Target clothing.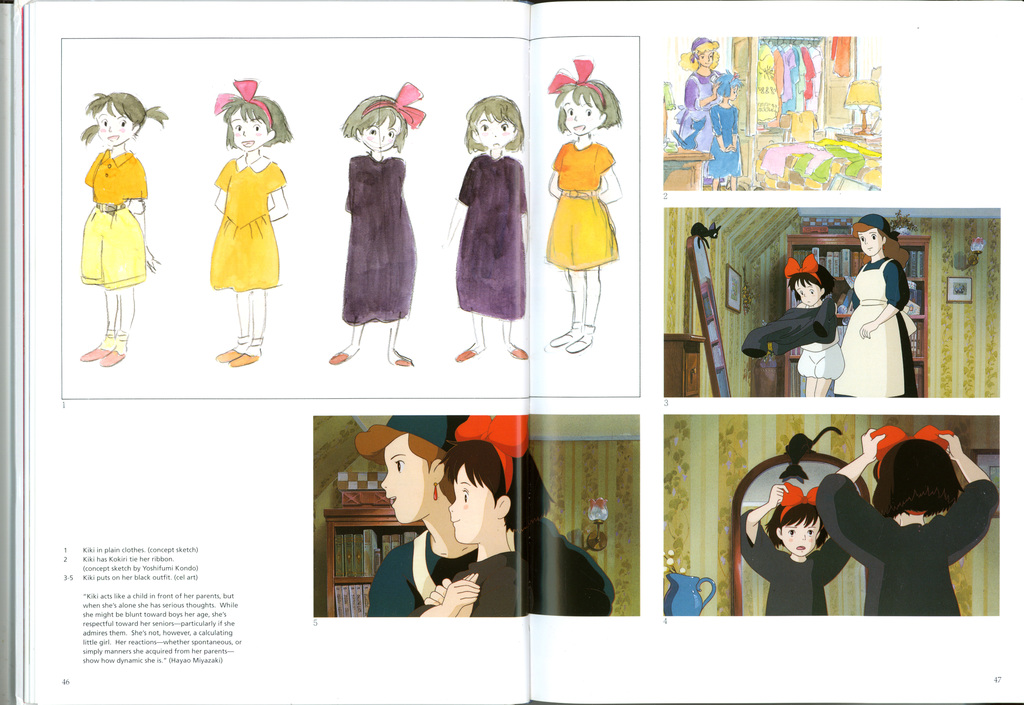
Target region: left=346, top=154, right=420, bottom=327.
